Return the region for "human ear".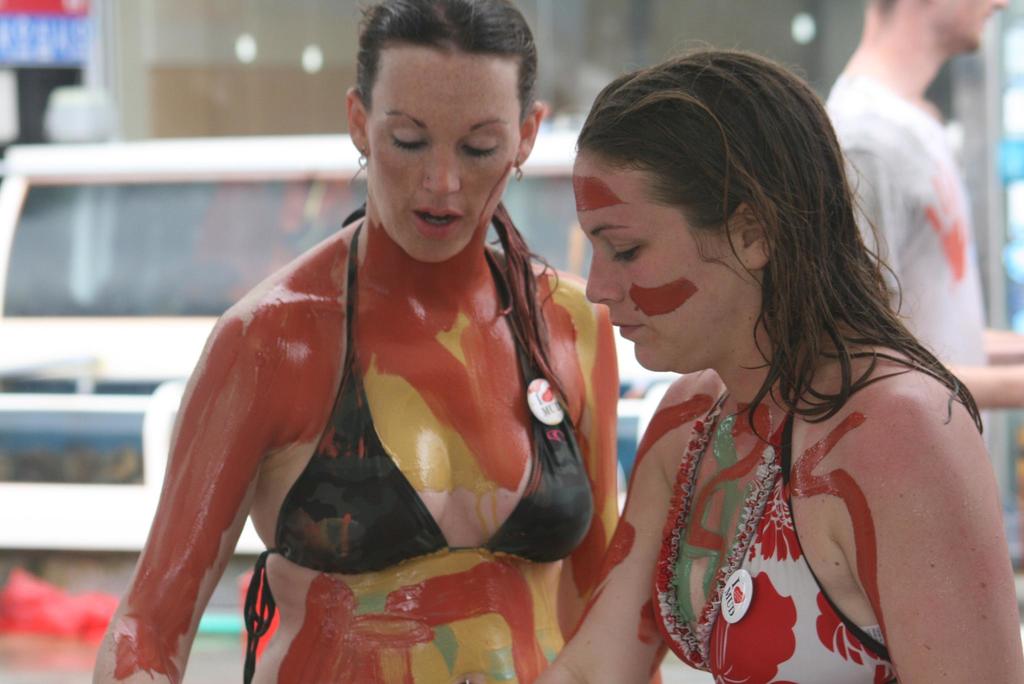
BBox(345, 83, 369, 158).
